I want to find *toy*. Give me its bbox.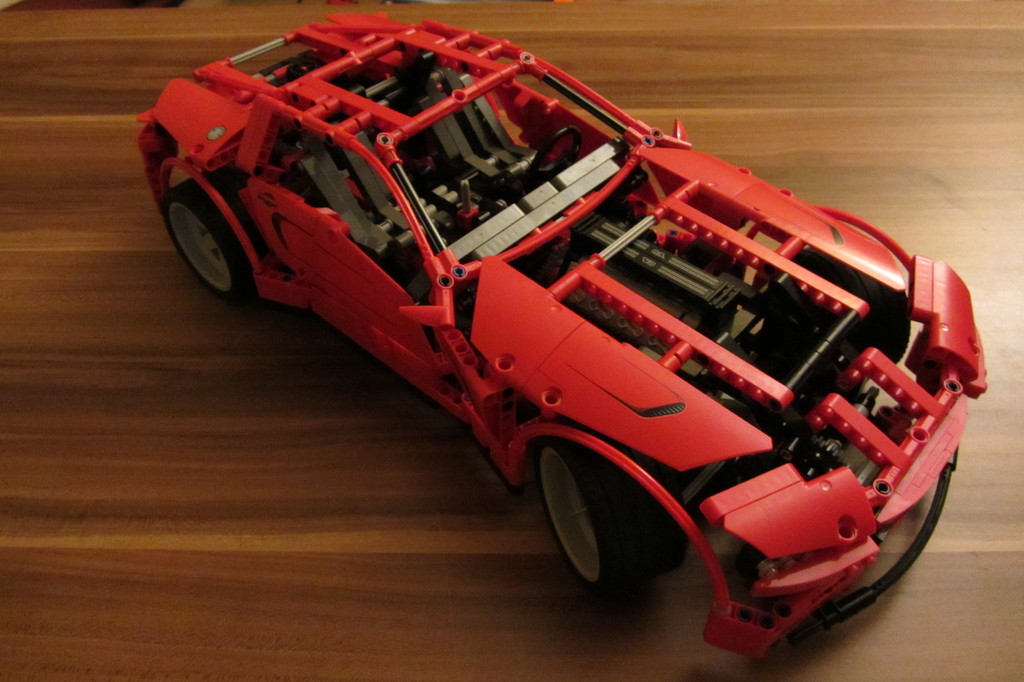
<region>136, 9, 986, 657</region>.
